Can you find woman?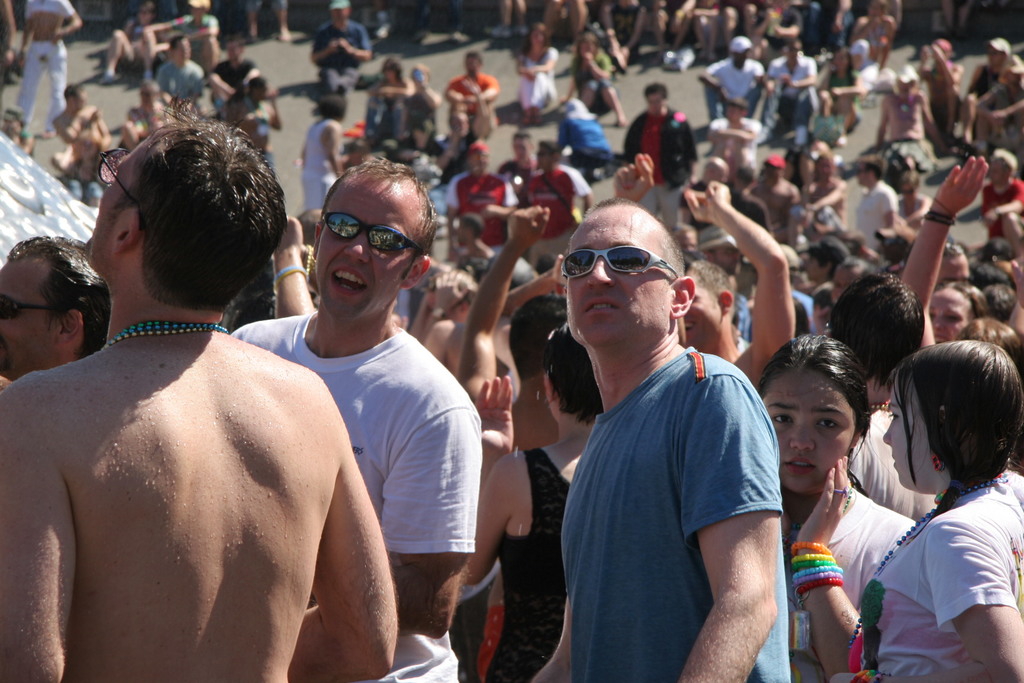
Yes, bounding box: locate(463, 322, 622, 681).
